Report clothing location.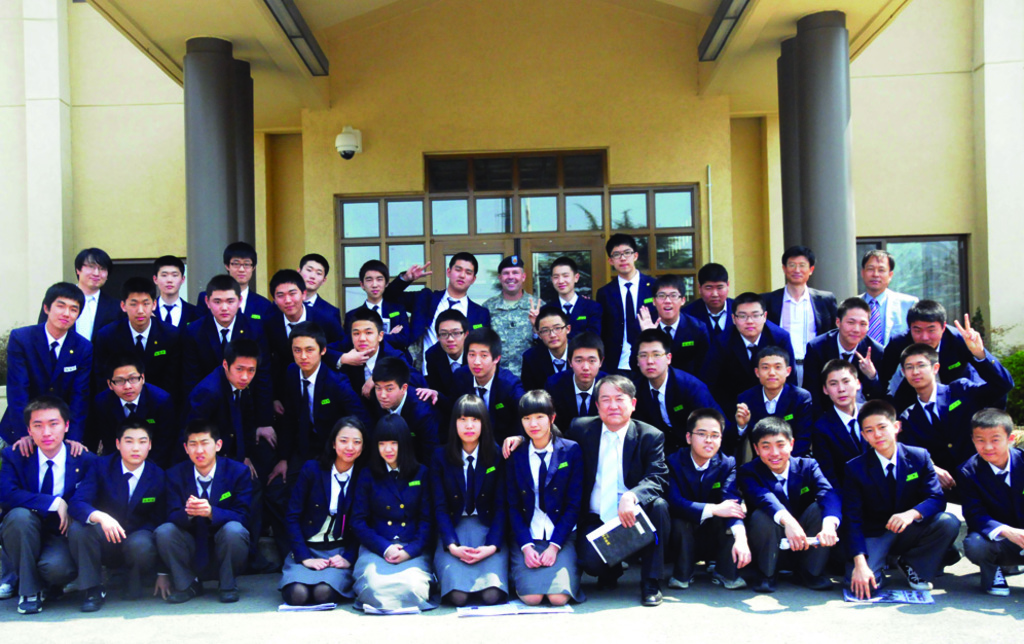
Report: box(268, 441, 359, 618).
